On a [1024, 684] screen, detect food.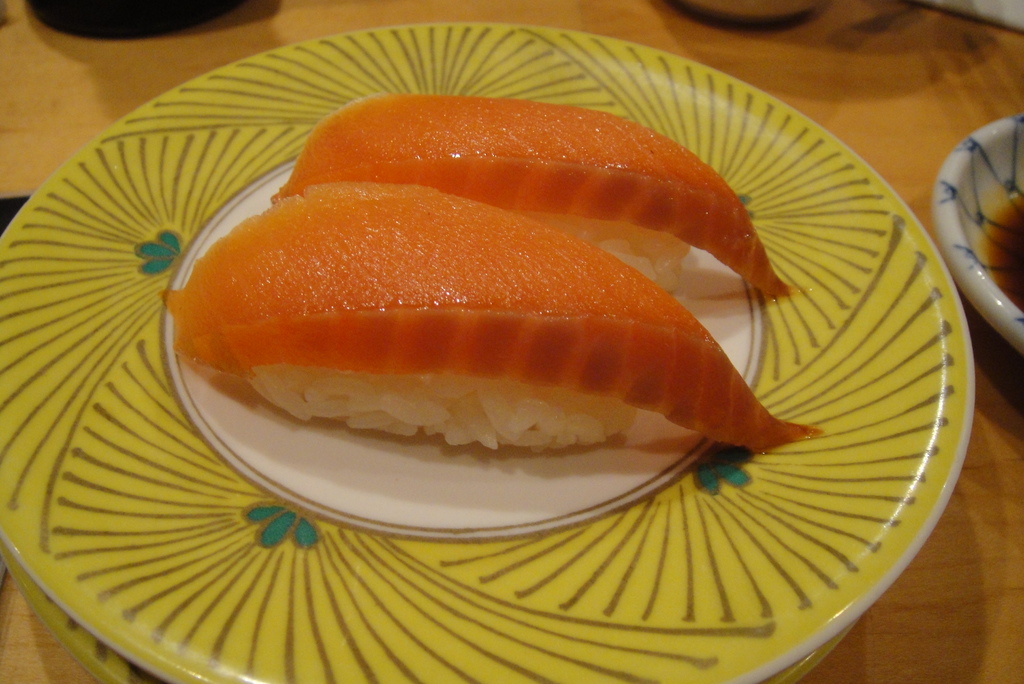
left=992, top=178, right=1023, bottom=323.
